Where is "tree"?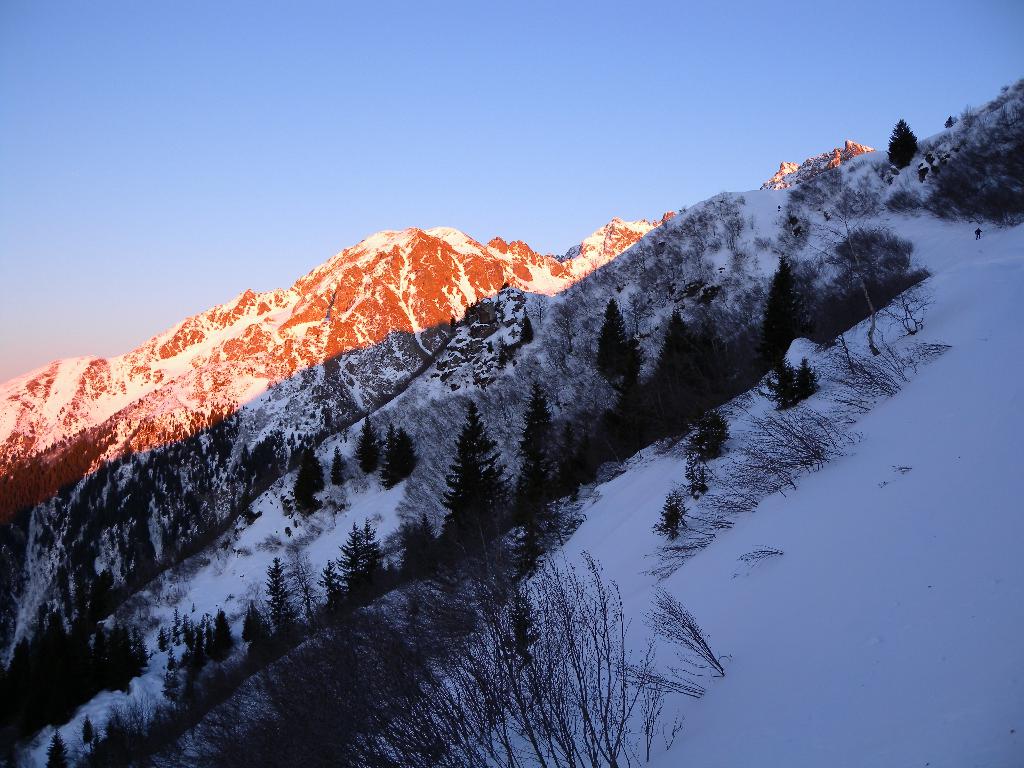
rect(192, 621, 209, 662).
